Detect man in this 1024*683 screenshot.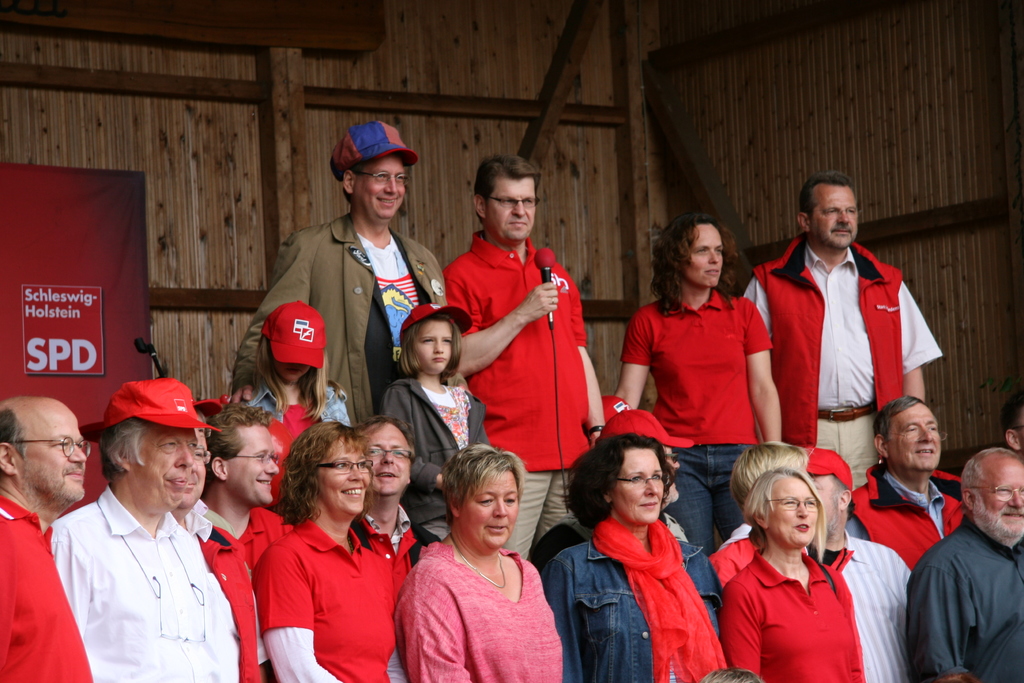
Detection: locate(79, 393, 236, 539).
